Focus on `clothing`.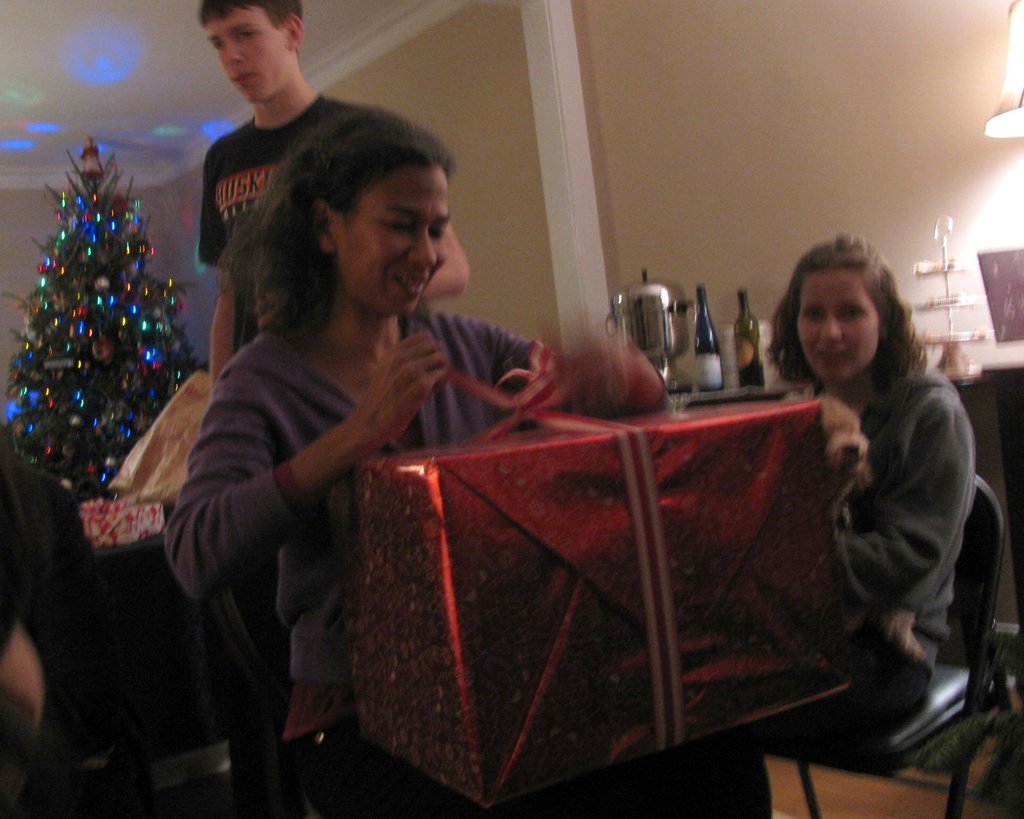
Focused at <region>0, 457, 92, 818</region>.
